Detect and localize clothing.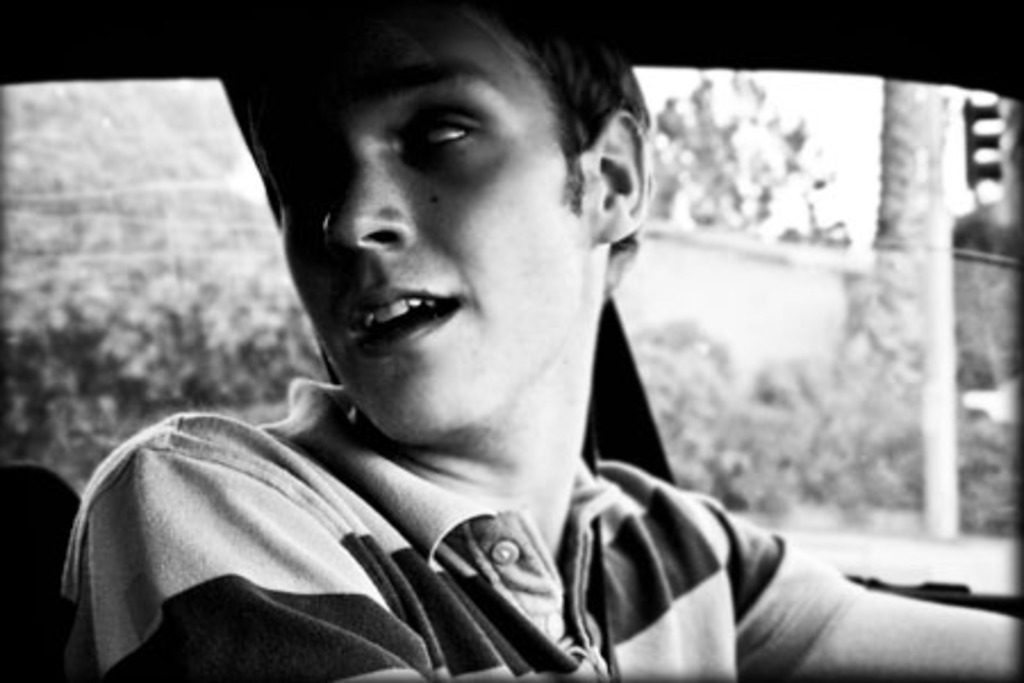
Localized at <box>5,353,808,678</box>.
